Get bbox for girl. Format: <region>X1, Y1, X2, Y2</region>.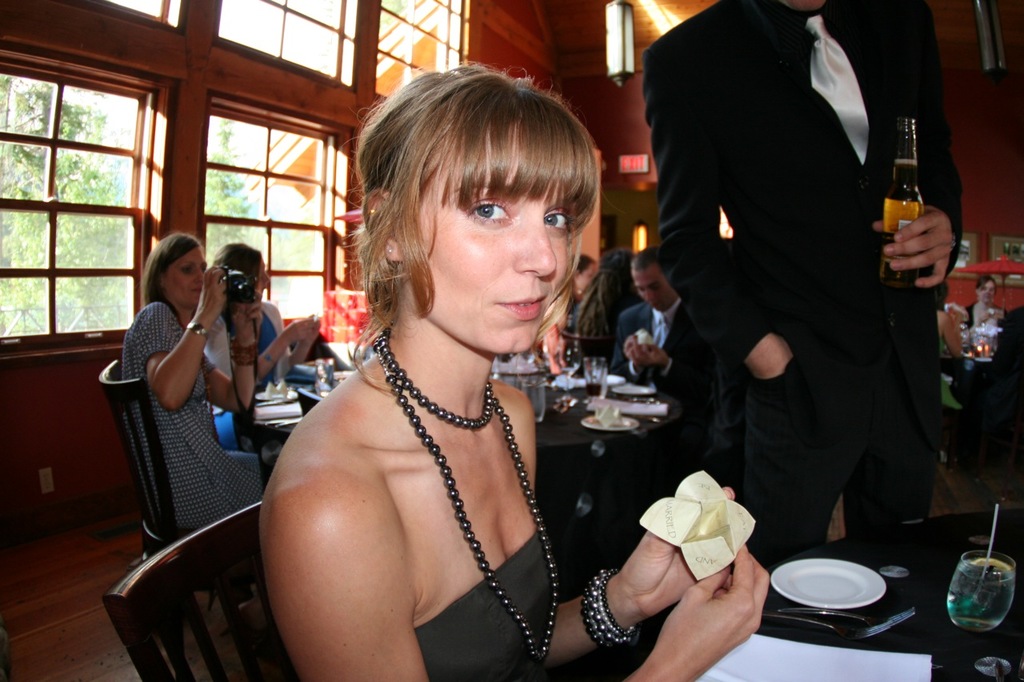
<region>204, 243, 318, 387</region>.
